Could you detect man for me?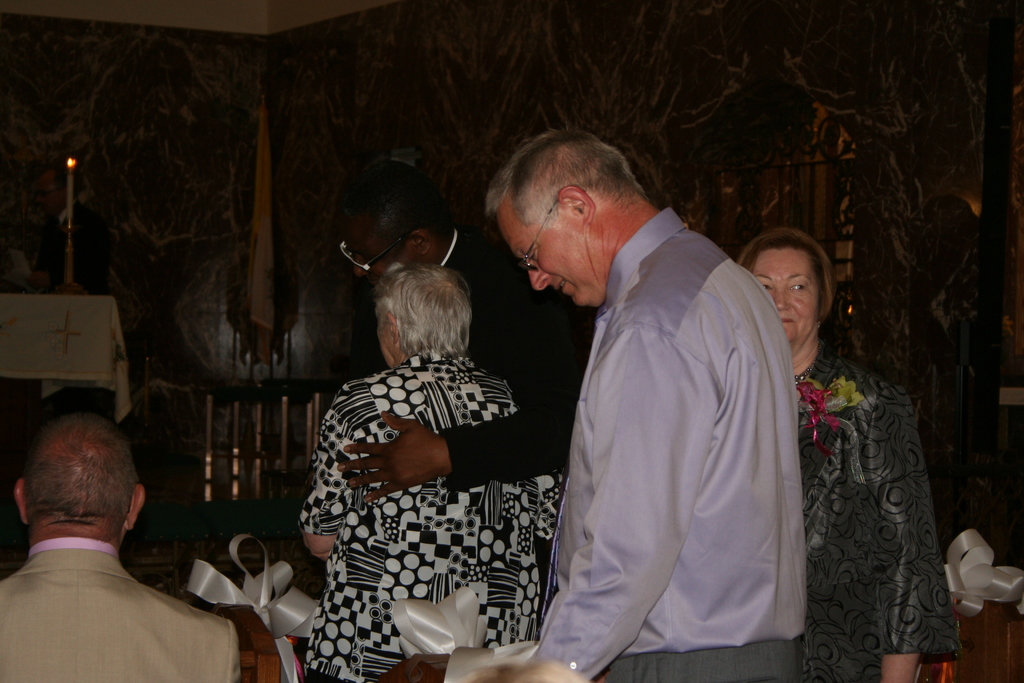
Detection result: <box>454,126,829,682</box>.
